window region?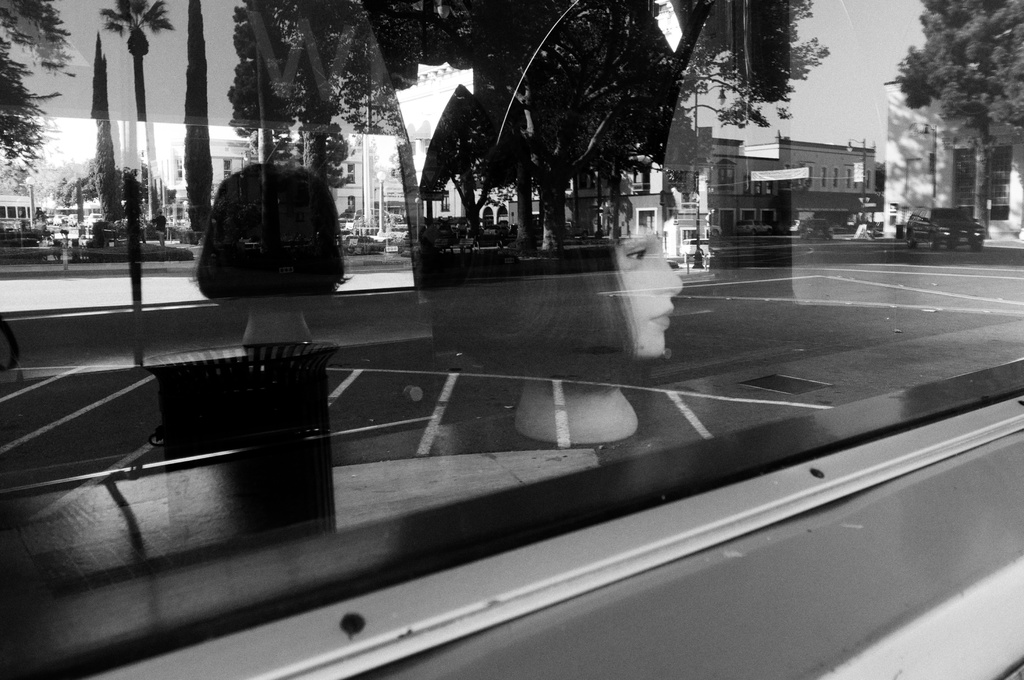
[353, 197, 354, 209]
